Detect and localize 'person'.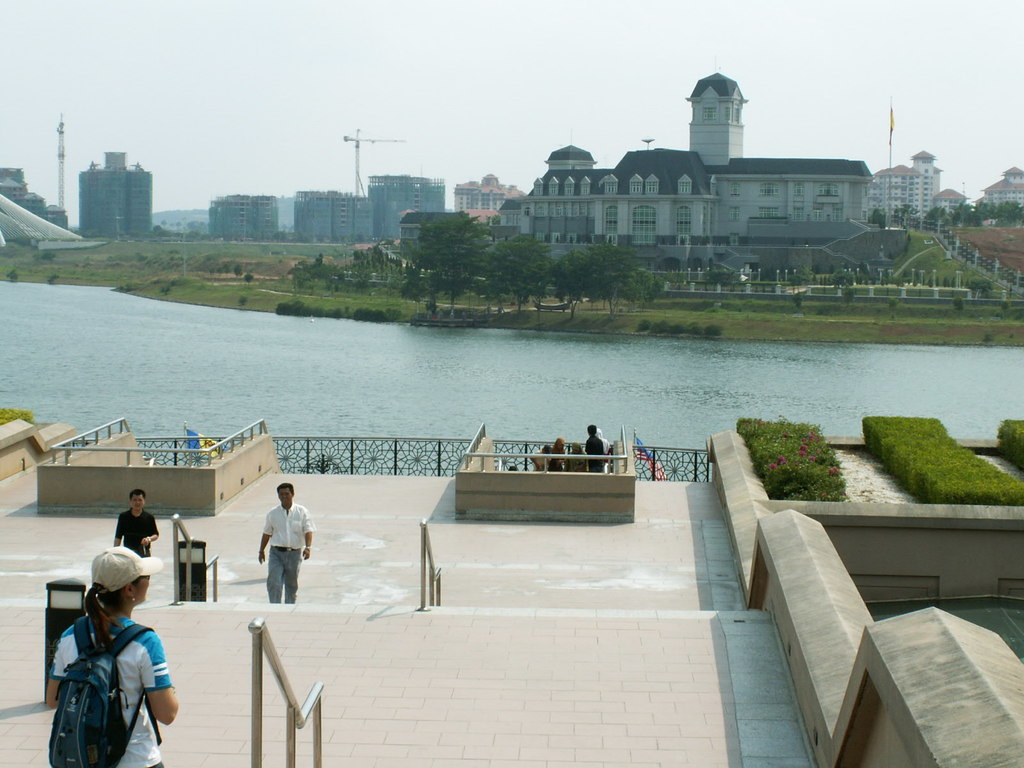
Localized at (x1=594, y1=426, x2=607, y2=456).
